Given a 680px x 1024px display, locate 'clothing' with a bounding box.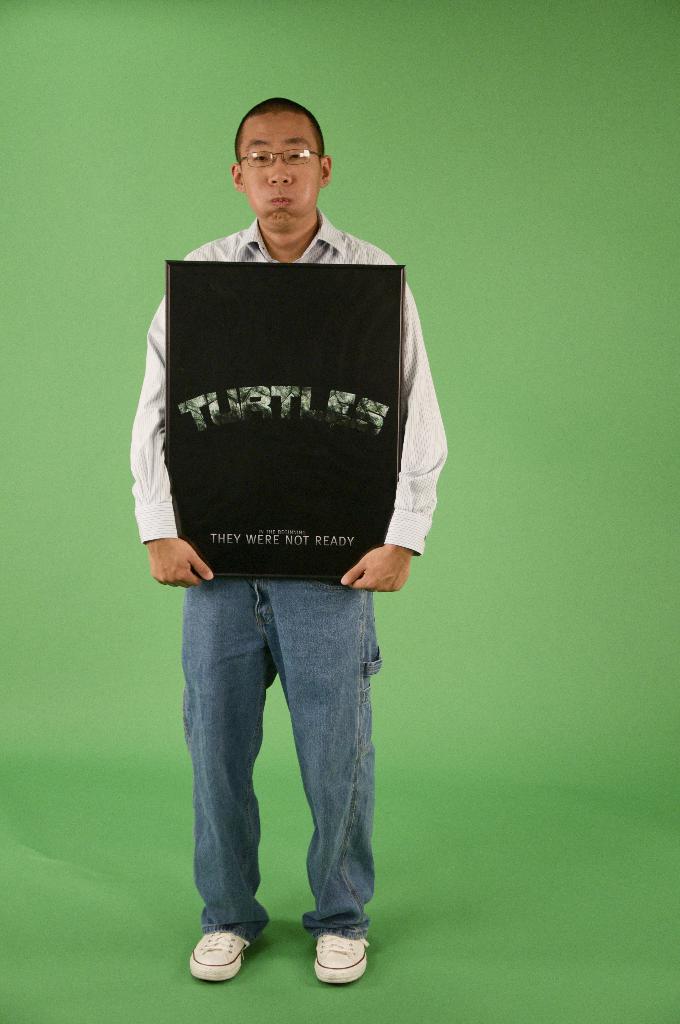
Located: [x1=134, y1=141, x2=436, y2=890].
